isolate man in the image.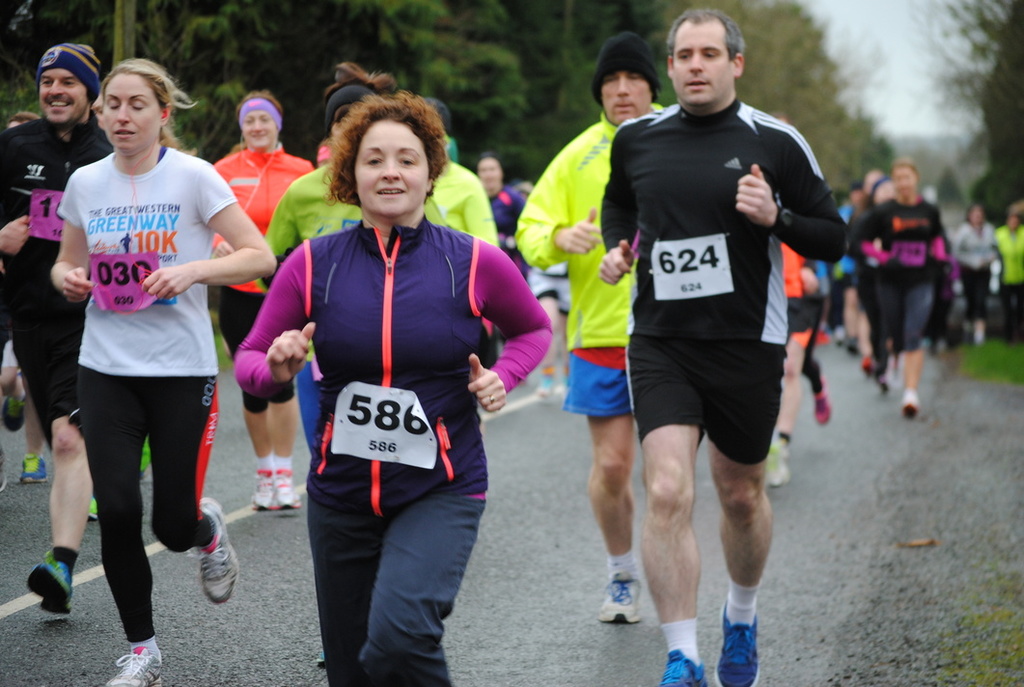
Isolated region: l=510, t=36, r=682, b=628.
